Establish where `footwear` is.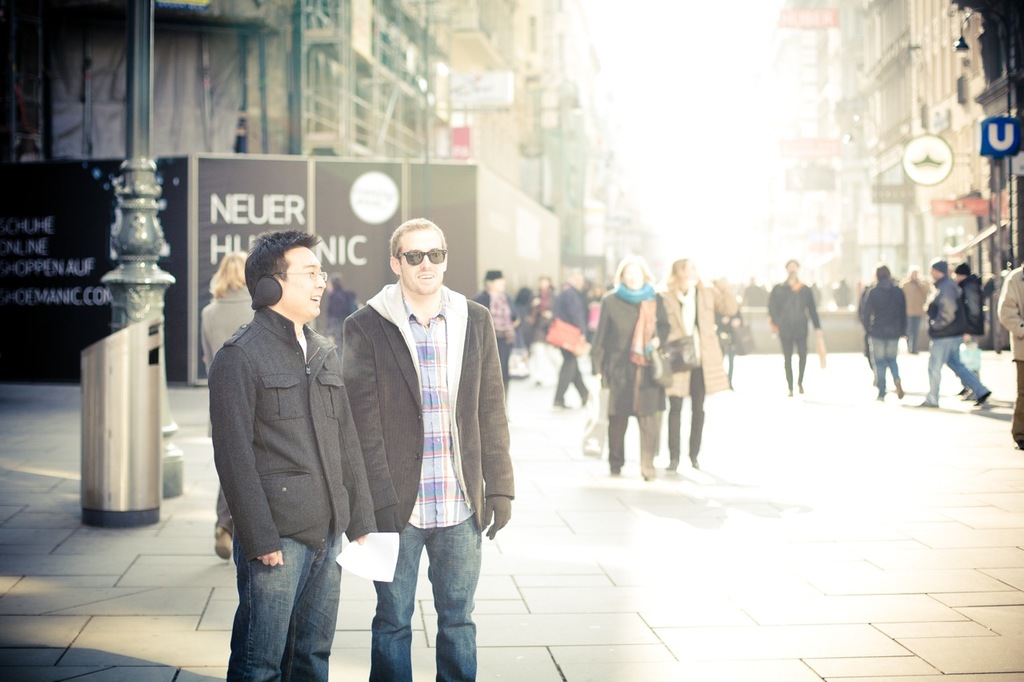
Established at (975,389,992,405).
